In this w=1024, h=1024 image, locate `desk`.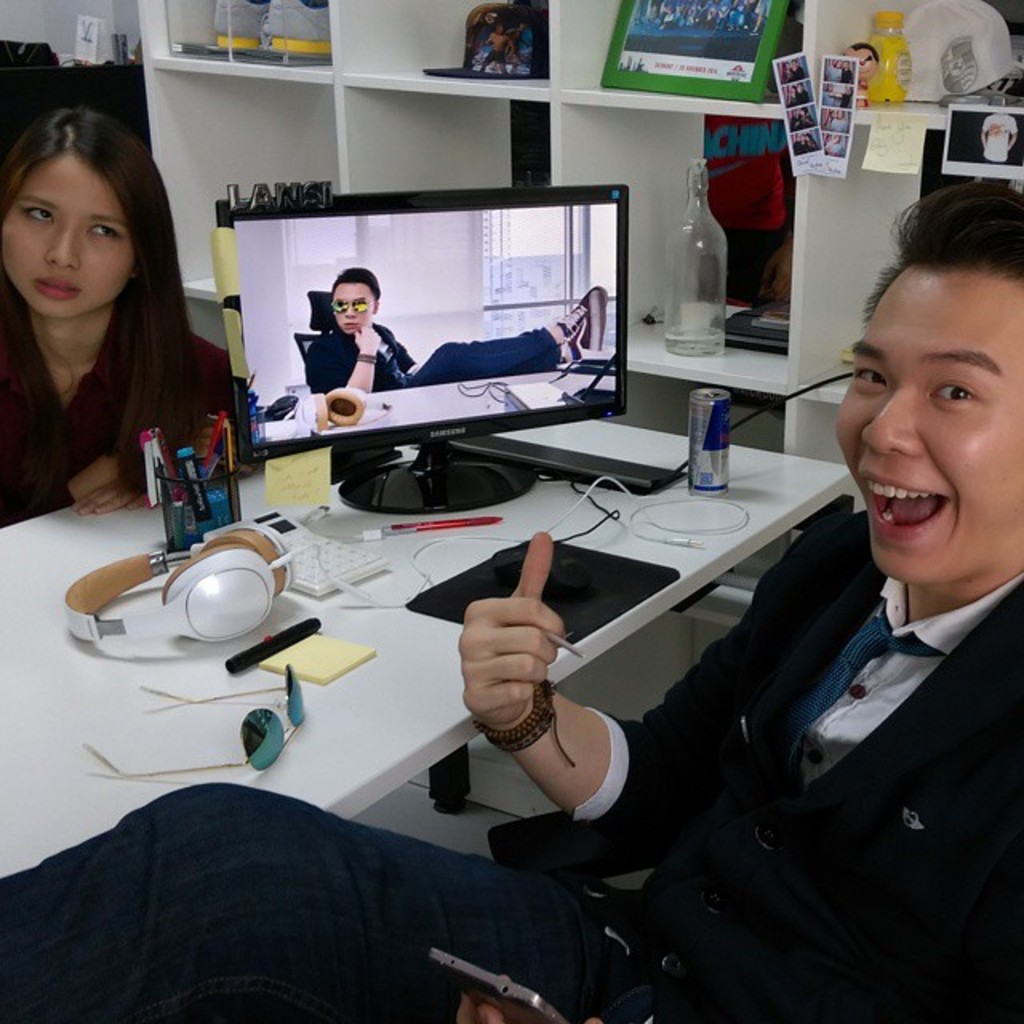
Bounding box: (x1=0, y1=419, x2=845, y2=813).
